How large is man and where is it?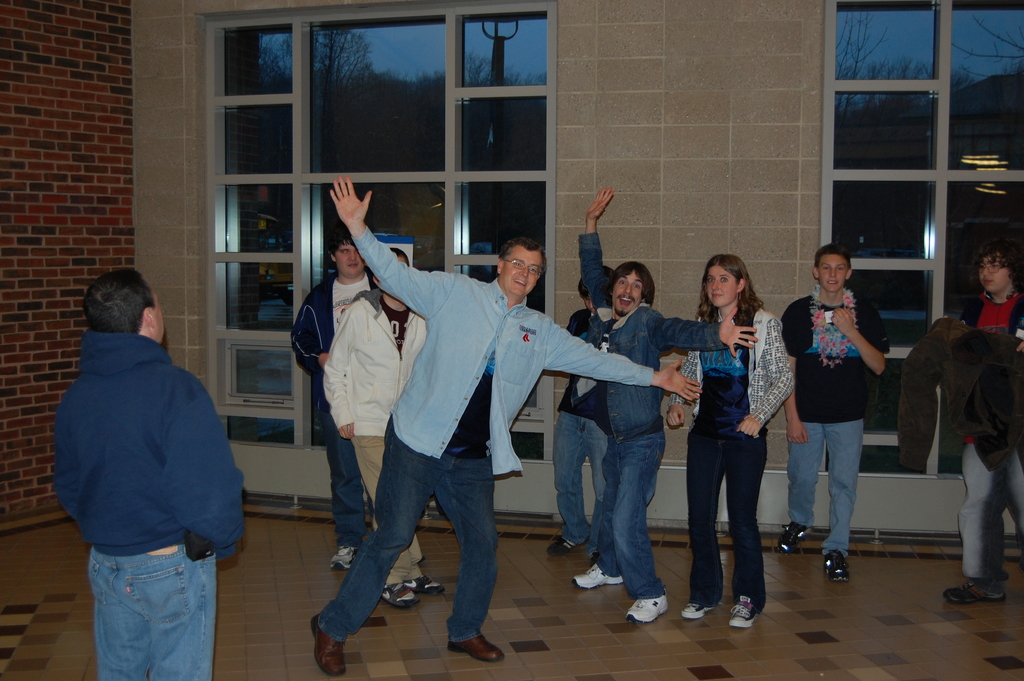
Bounding box: [x1=291, y1=229, x2=378, y2=571].
